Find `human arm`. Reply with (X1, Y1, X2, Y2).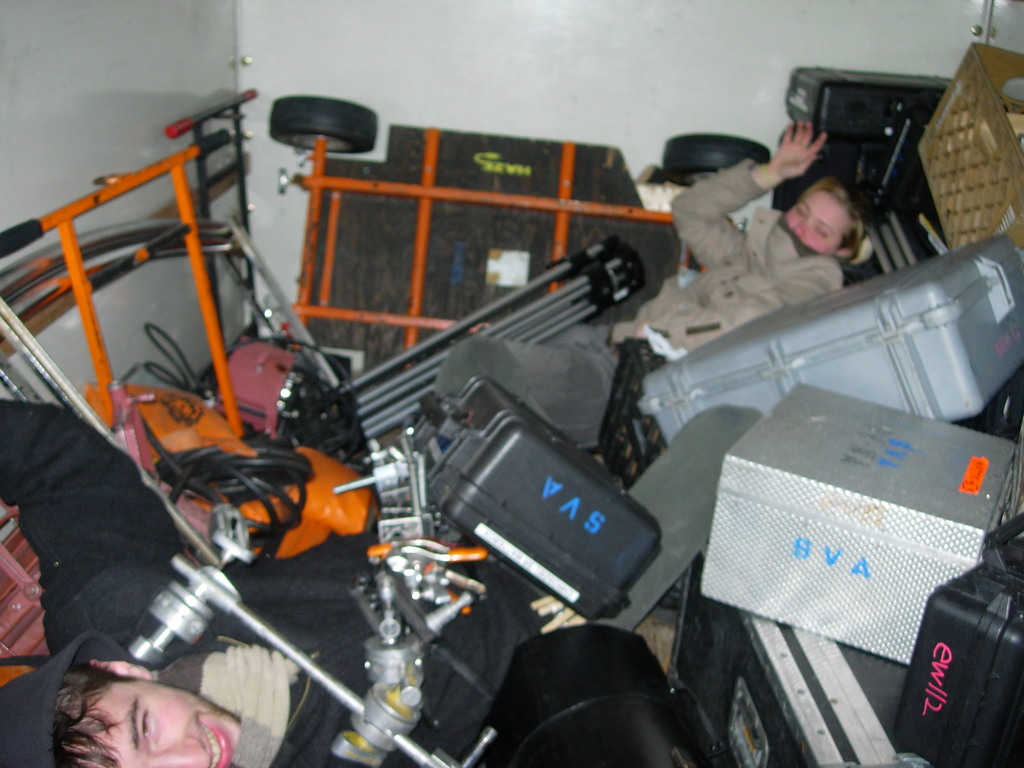
(687, 148, 772, 258).
